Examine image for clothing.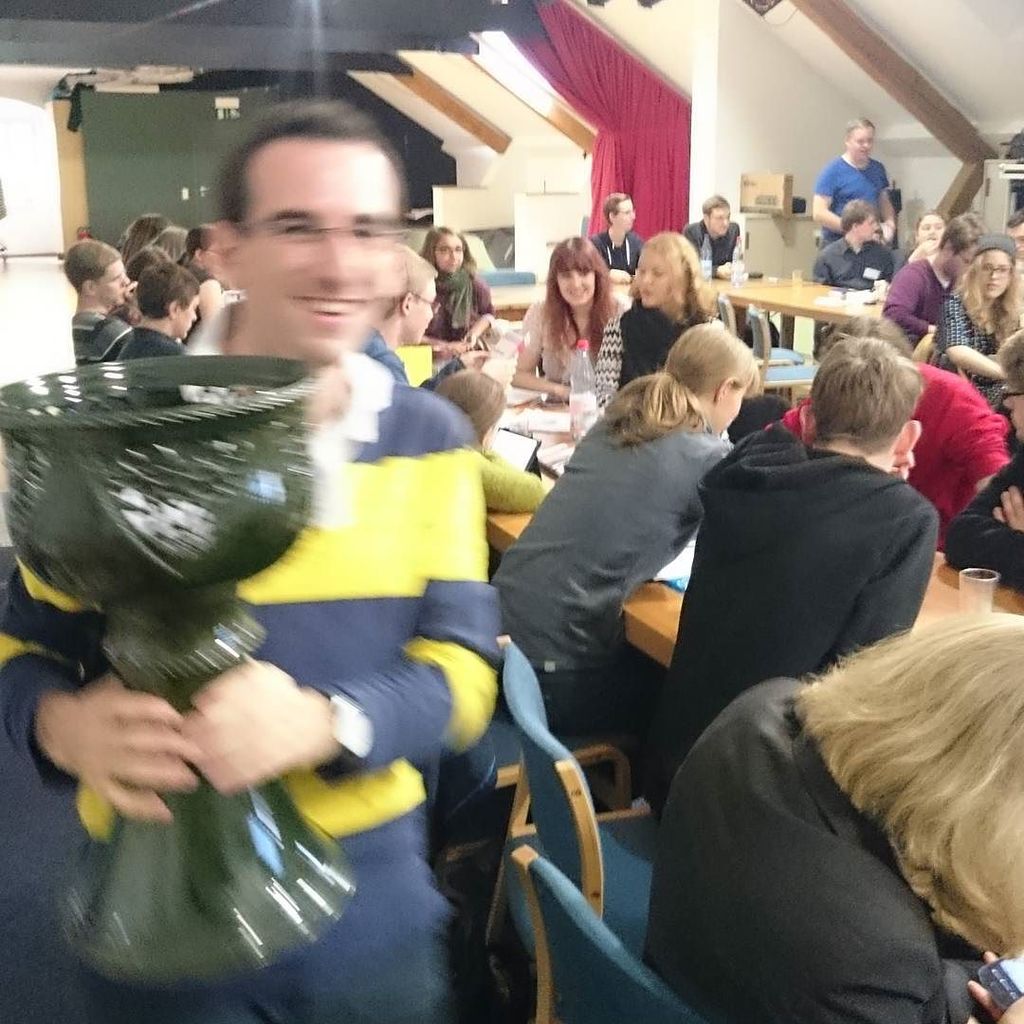
Examination result: [left=887, top=255, right=938, bottom=360].
